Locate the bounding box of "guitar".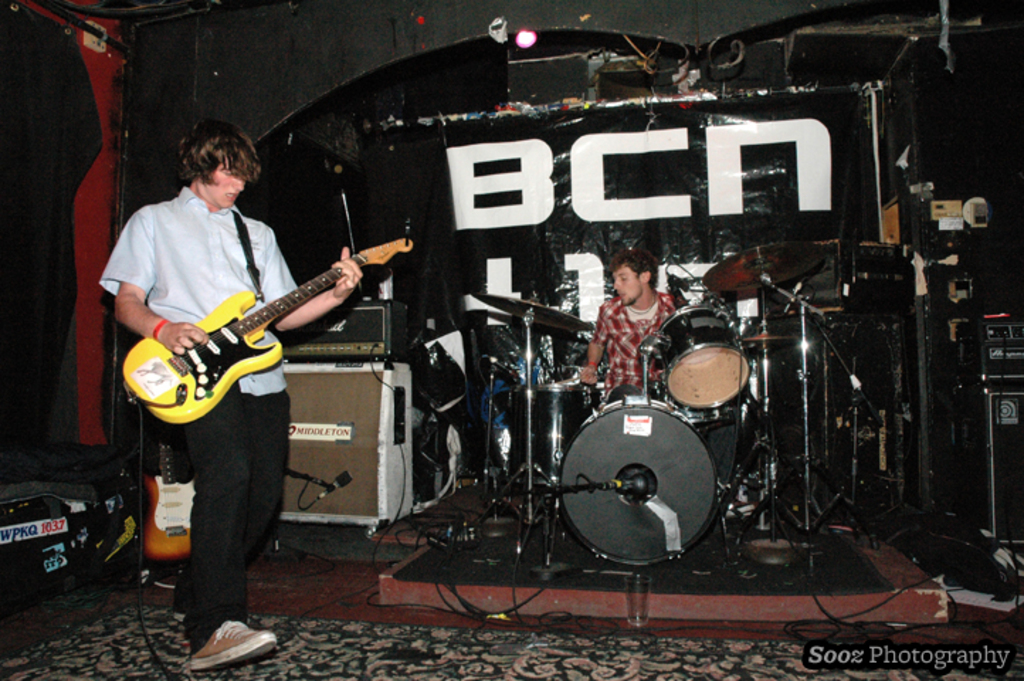
Bounding box: locate(118, 233, 423, 430).
